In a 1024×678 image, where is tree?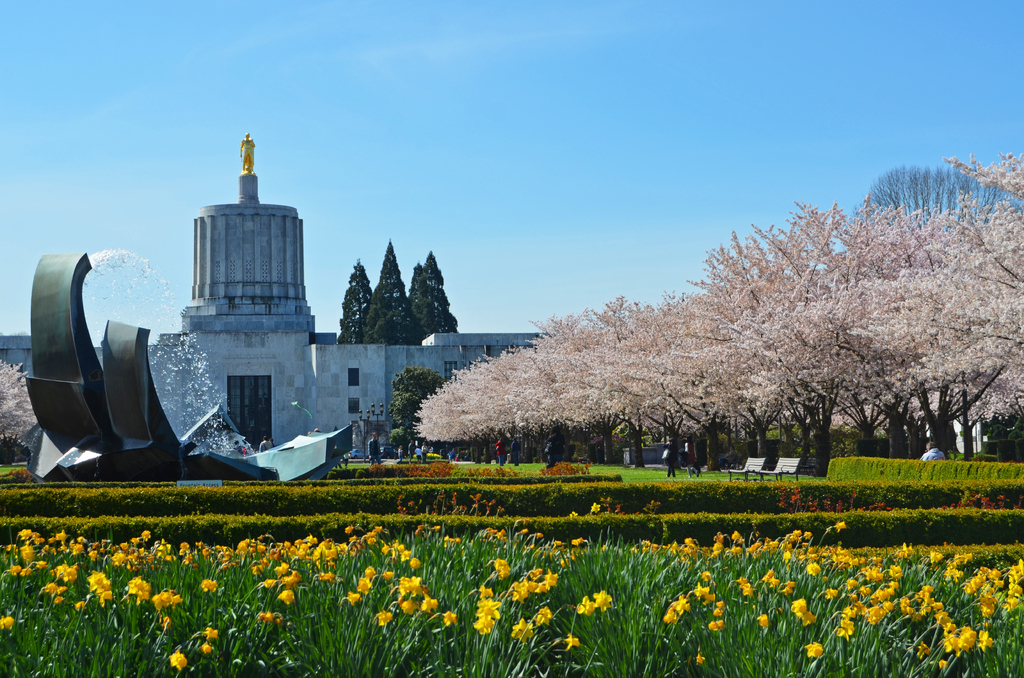
bbox=[388, 366, 440, 453].
